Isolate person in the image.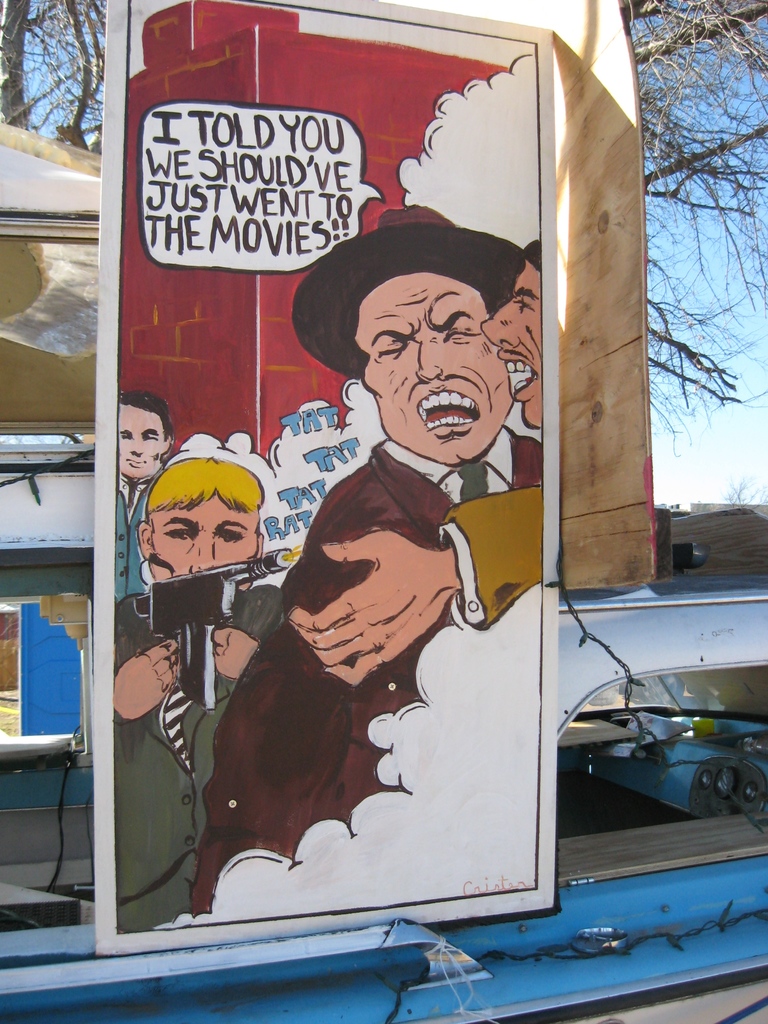
Isolated region: 114 388 179 610.
